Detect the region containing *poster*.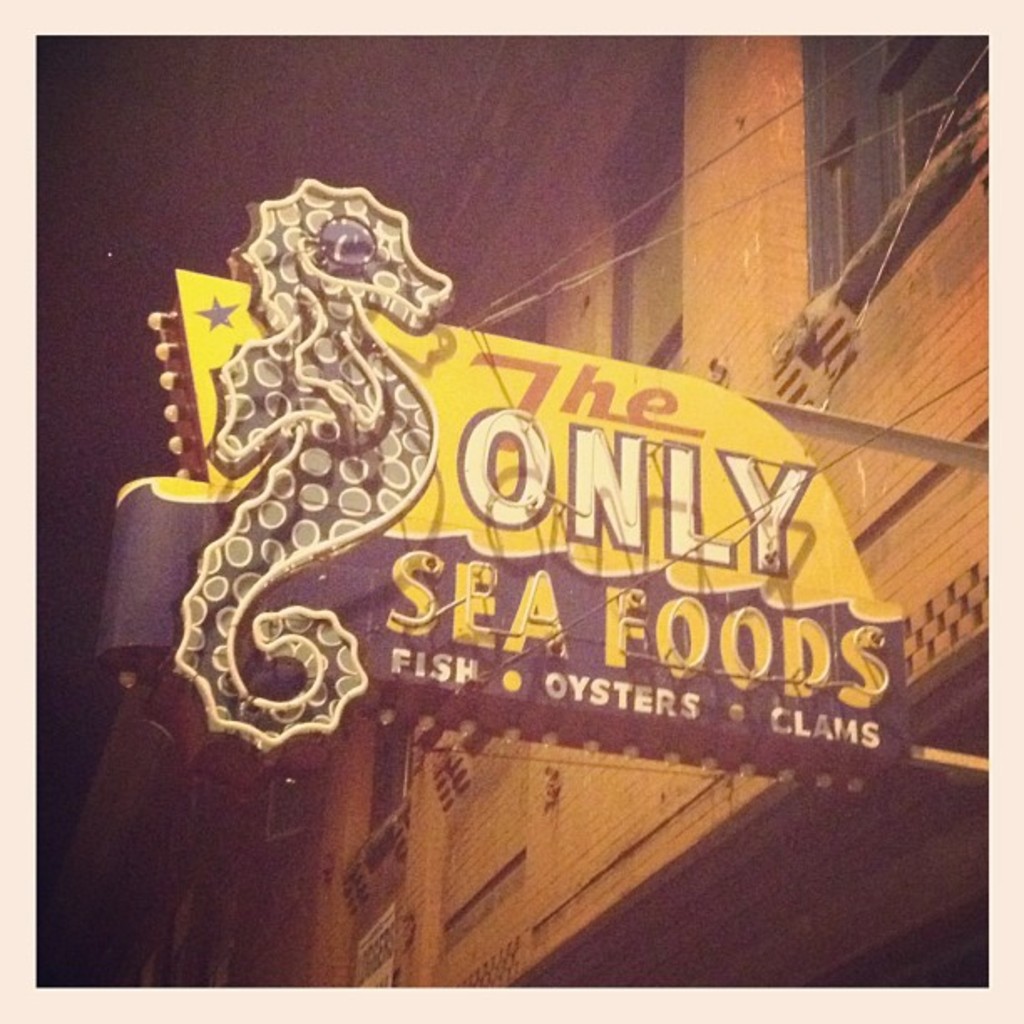
bbox=(0, 2, 1022, 1022).
